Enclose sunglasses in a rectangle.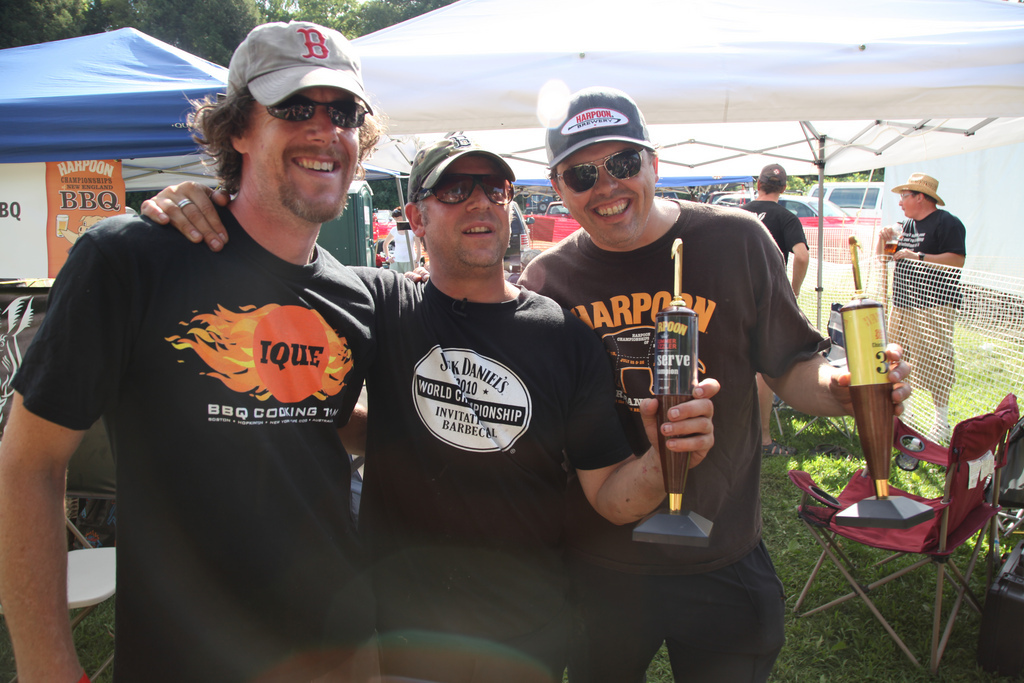
rect(269, 92, 366, 132).
